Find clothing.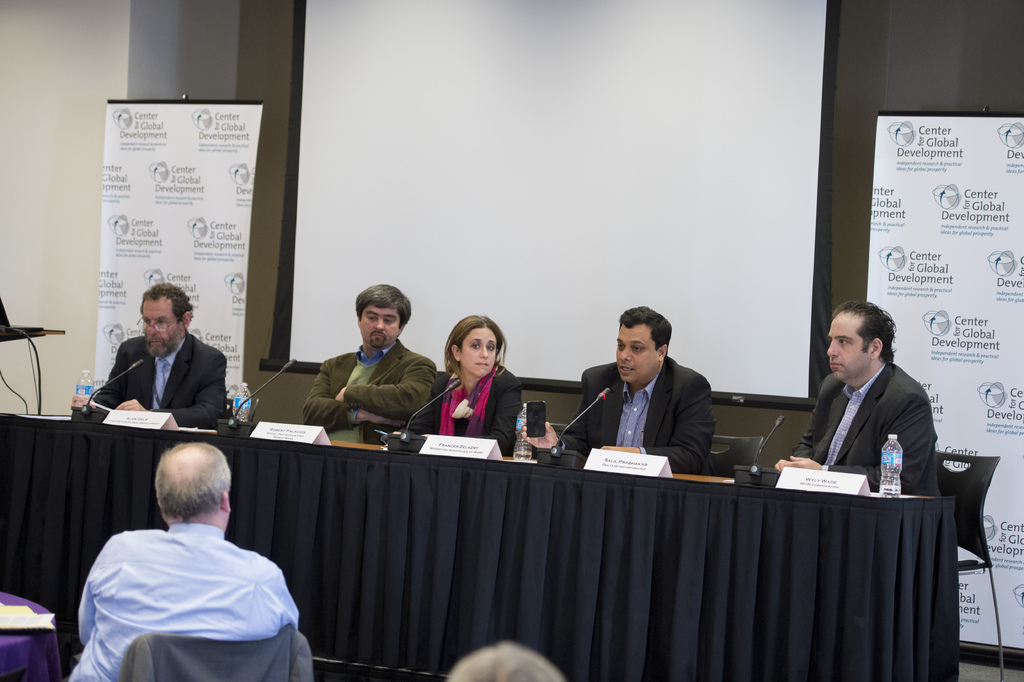
<bbox>406, 358, 521, 453</bbox>.
